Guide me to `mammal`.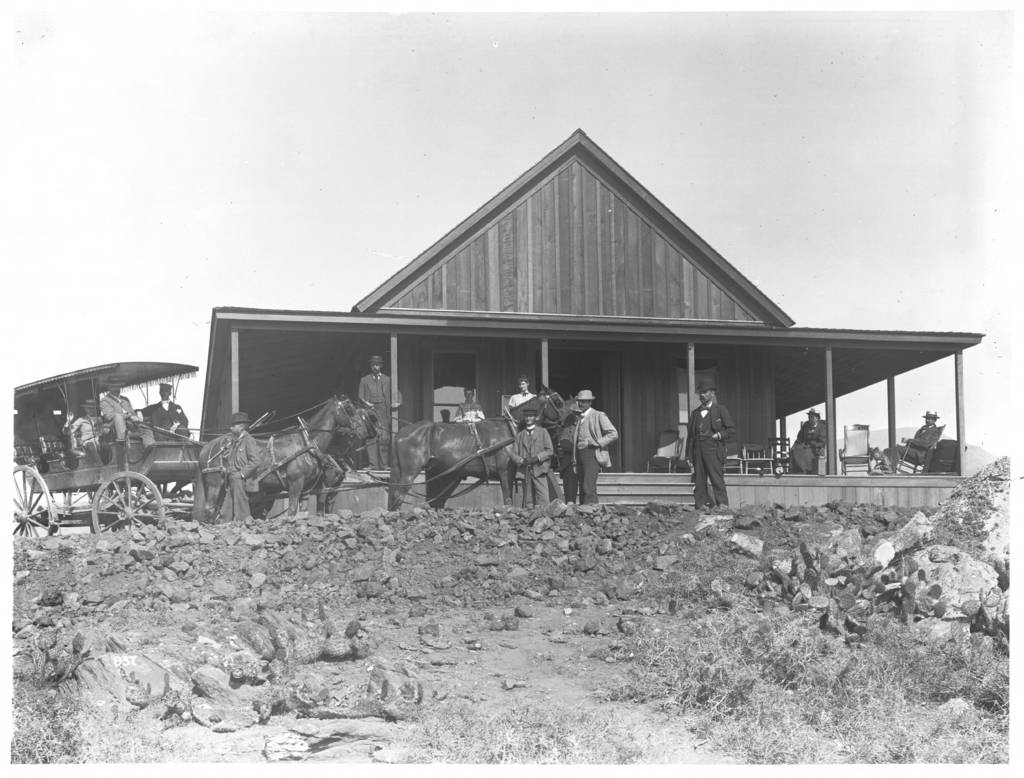
Guidance: detection(867, 446, 896, 479).
